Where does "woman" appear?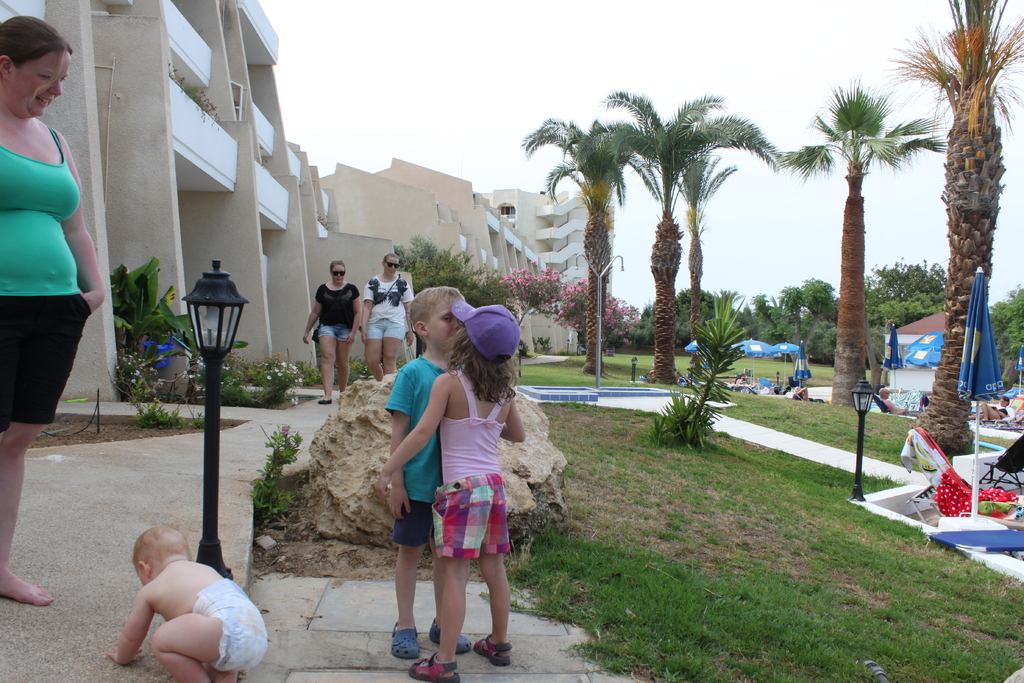
Appears at bbox=[358, 252, 418, 388].
